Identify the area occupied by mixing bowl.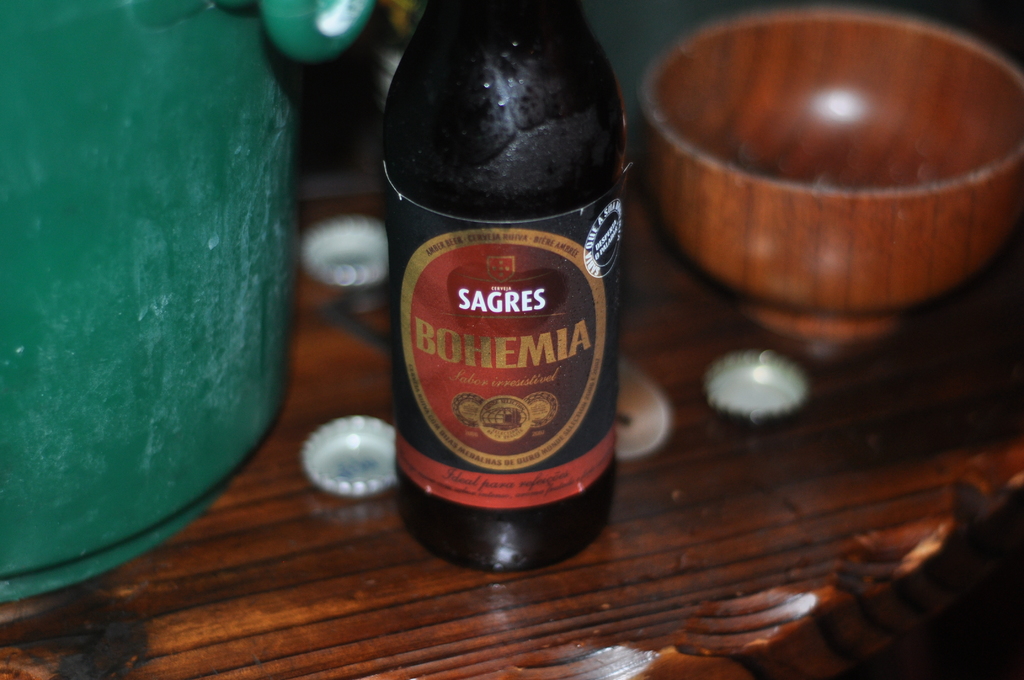
Area: [643, 30, 1014, 343].
